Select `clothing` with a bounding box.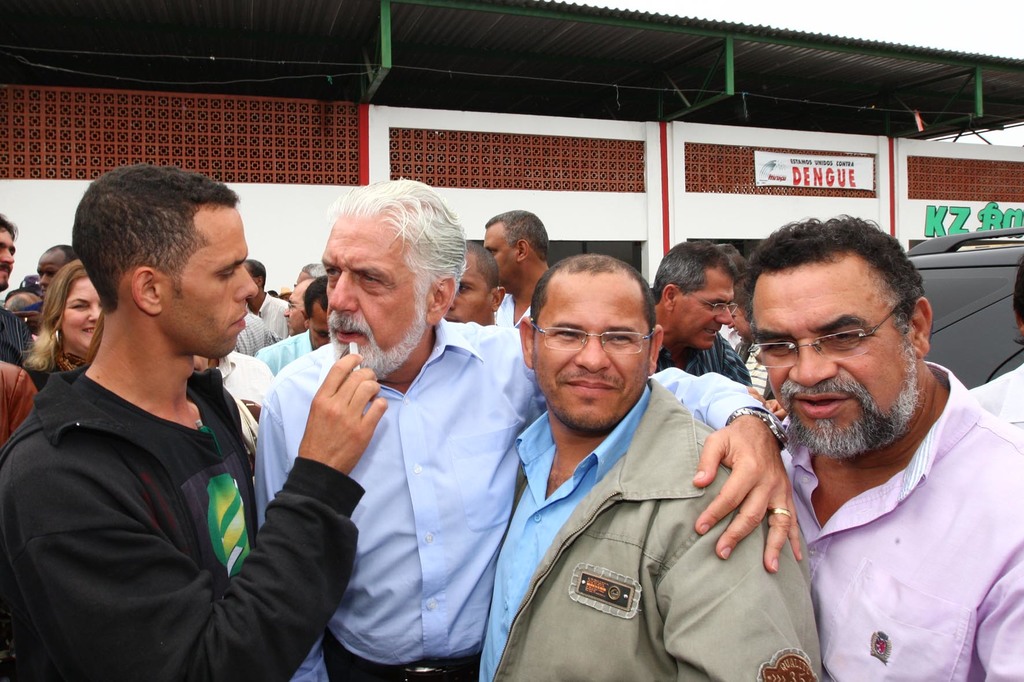
box=[484, 287, 547, 345].
